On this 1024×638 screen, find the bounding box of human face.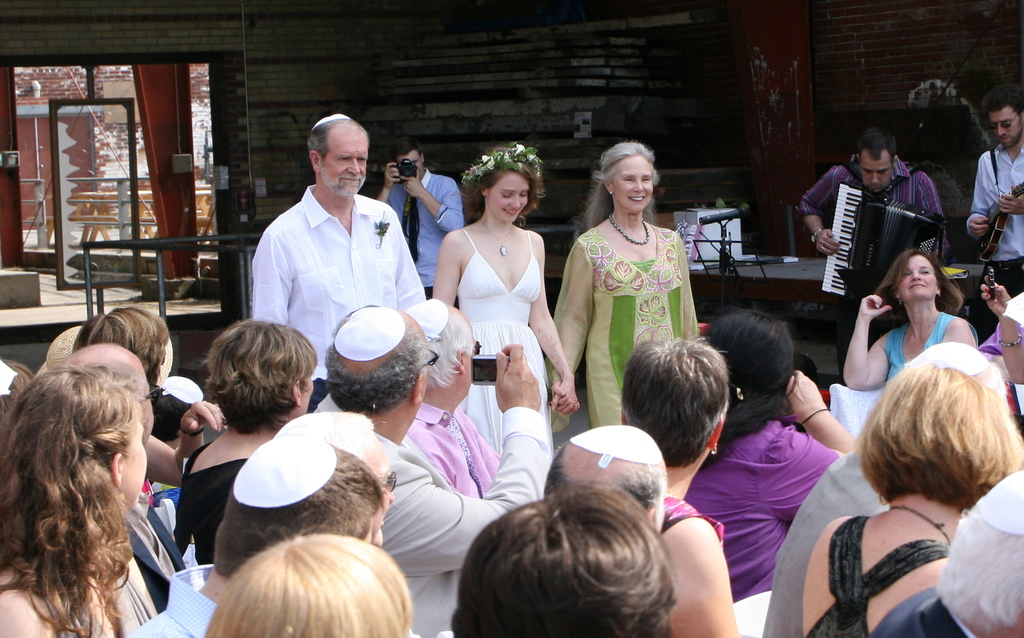
Bounding box: [899, 256, 940, 299].
